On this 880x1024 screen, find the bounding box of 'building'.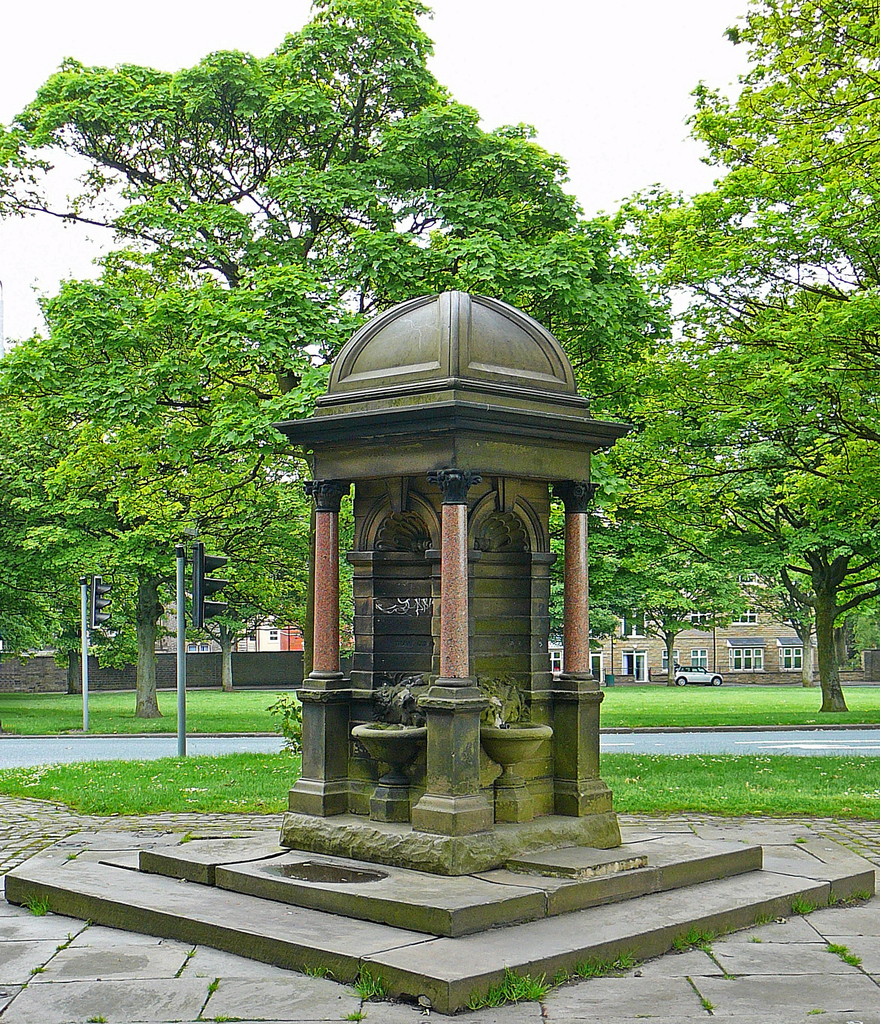
Bounding box: x1=246, y1=612, x2=569, y2=678.
